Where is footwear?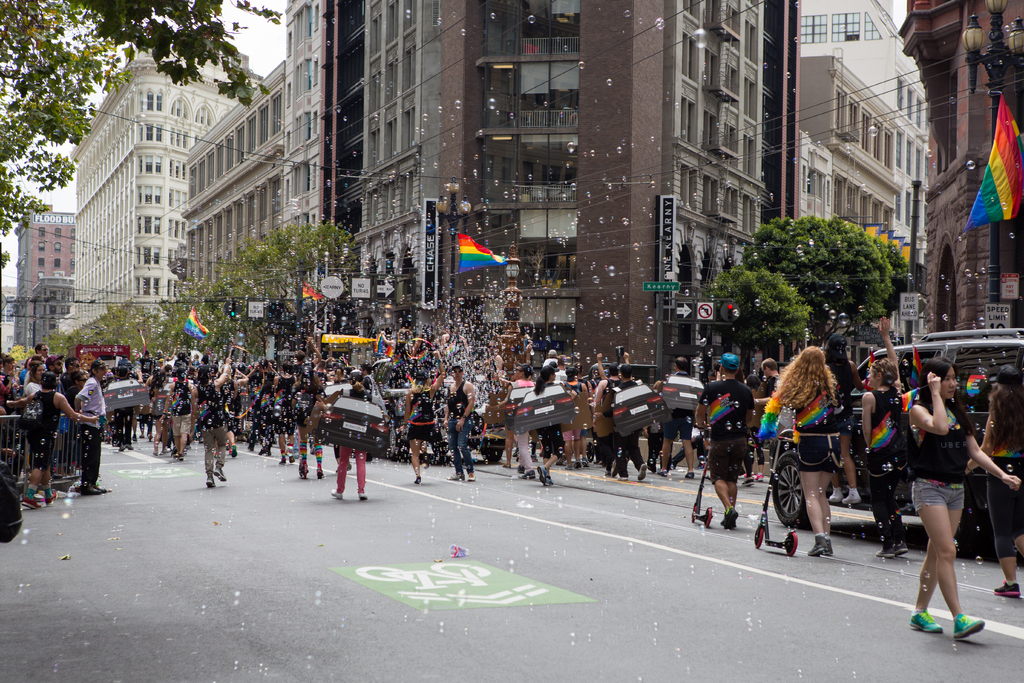
x1=950 y1=614 x2=987 y2=636.
